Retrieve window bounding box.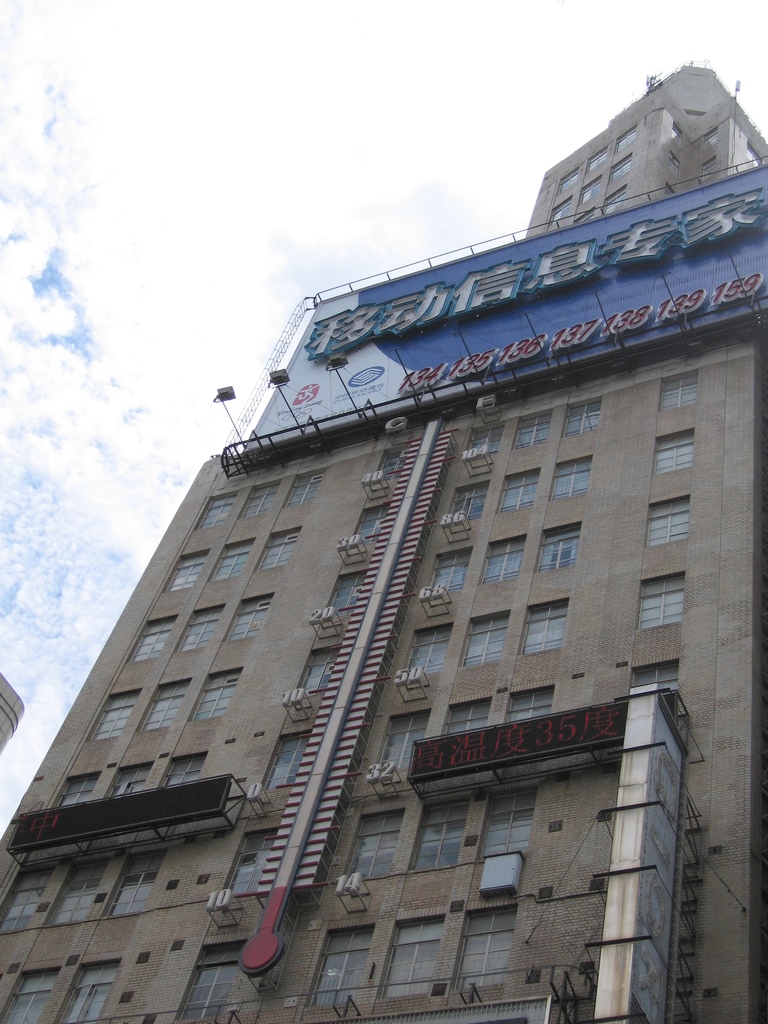
Bounding box: [left=223, top=593, right=275, bottom=643].
